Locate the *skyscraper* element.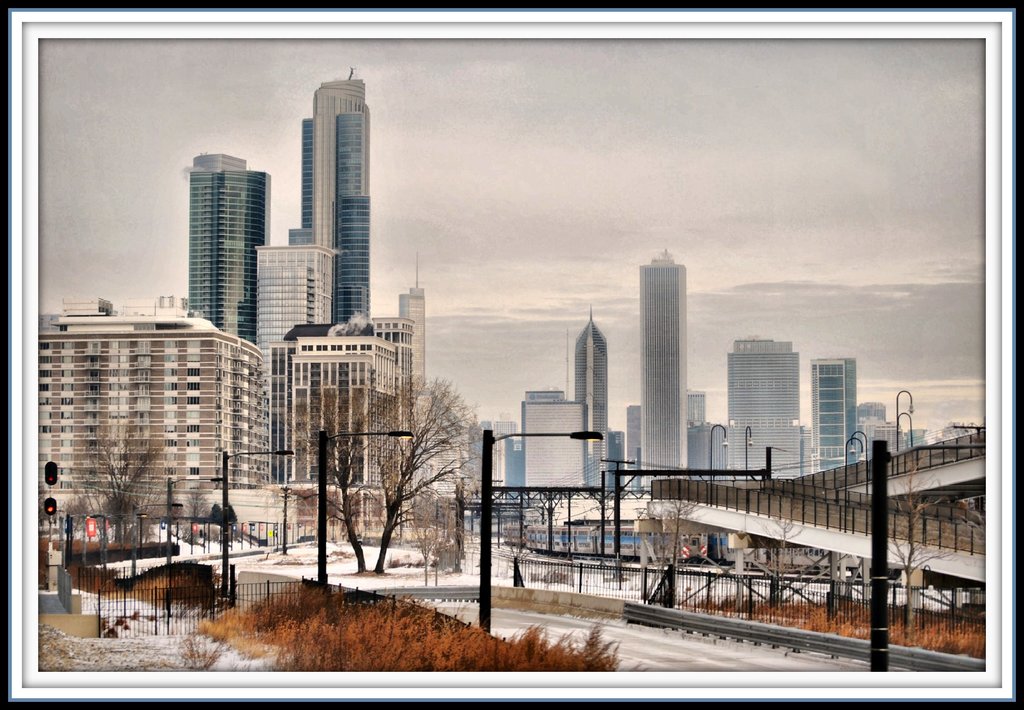
Element bbox: [269, 263, 427, 526].
